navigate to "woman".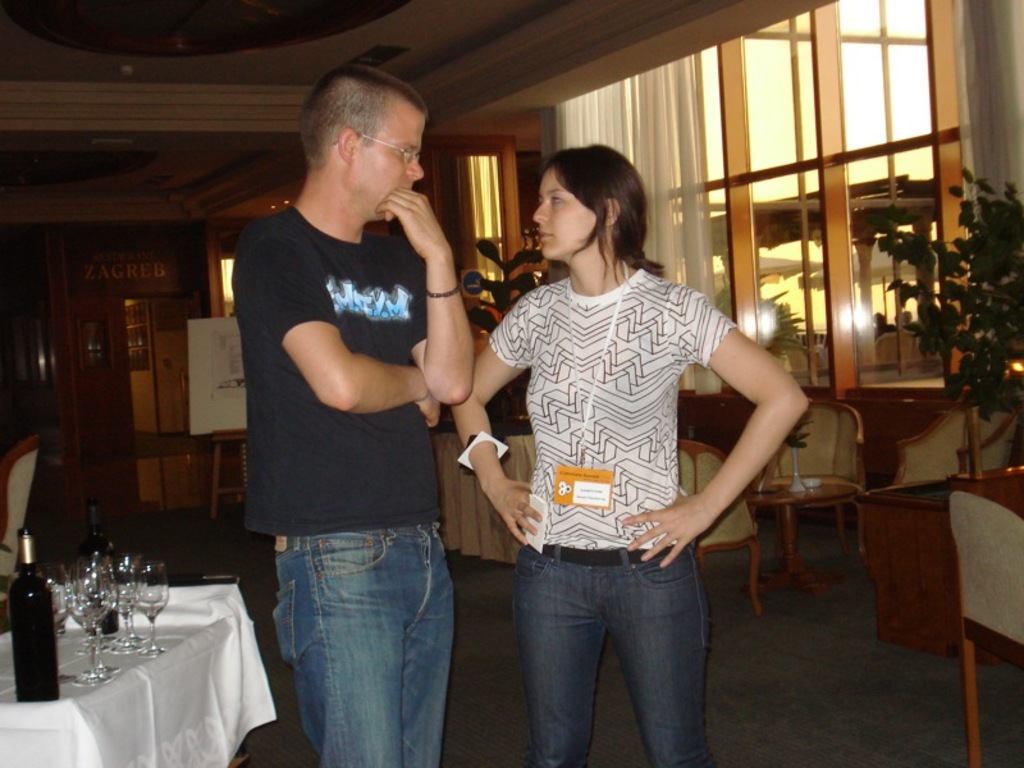
Navigation target: <region>465, 138, 774, 751</region>.
